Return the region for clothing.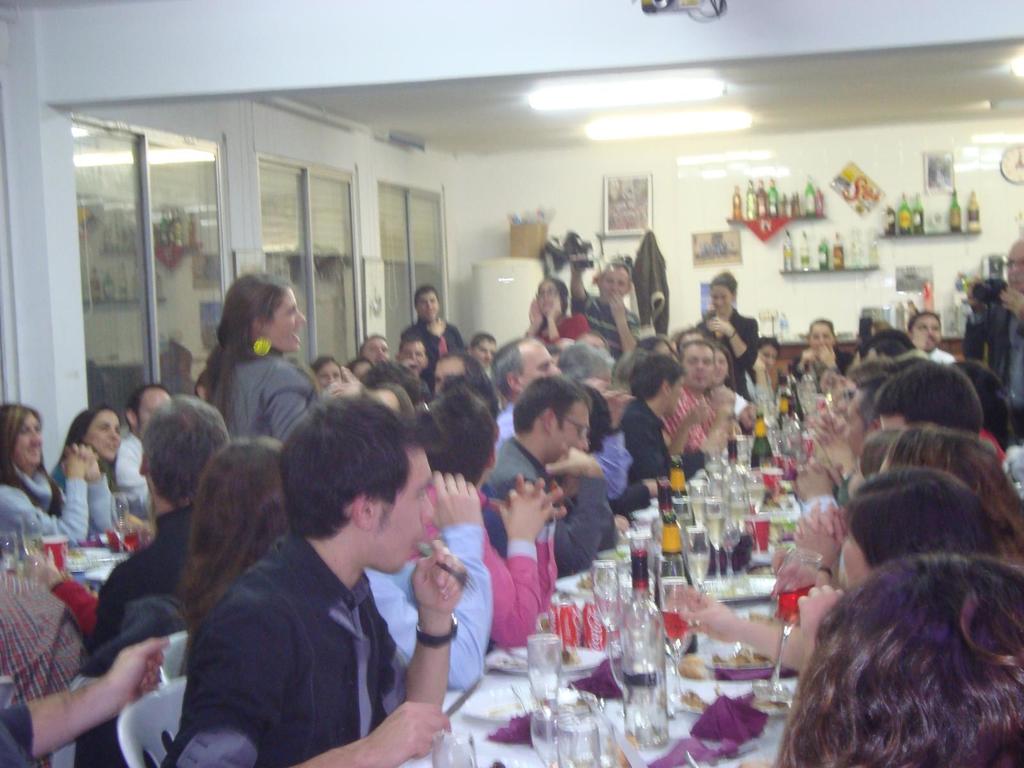
<region>199, 355, 316, 447</region>.
